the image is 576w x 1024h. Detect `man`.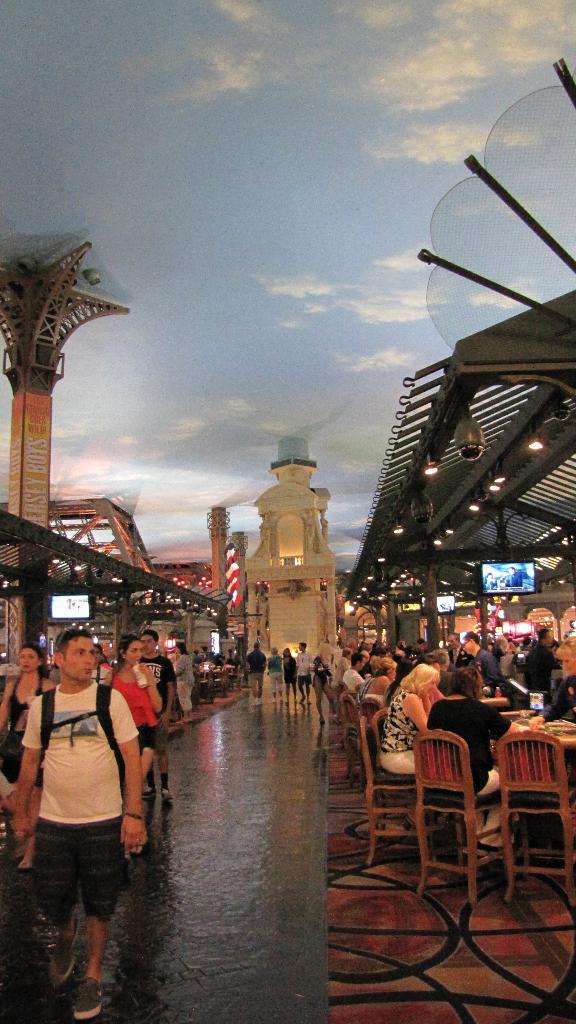
Detection: 343/653/366/693.
